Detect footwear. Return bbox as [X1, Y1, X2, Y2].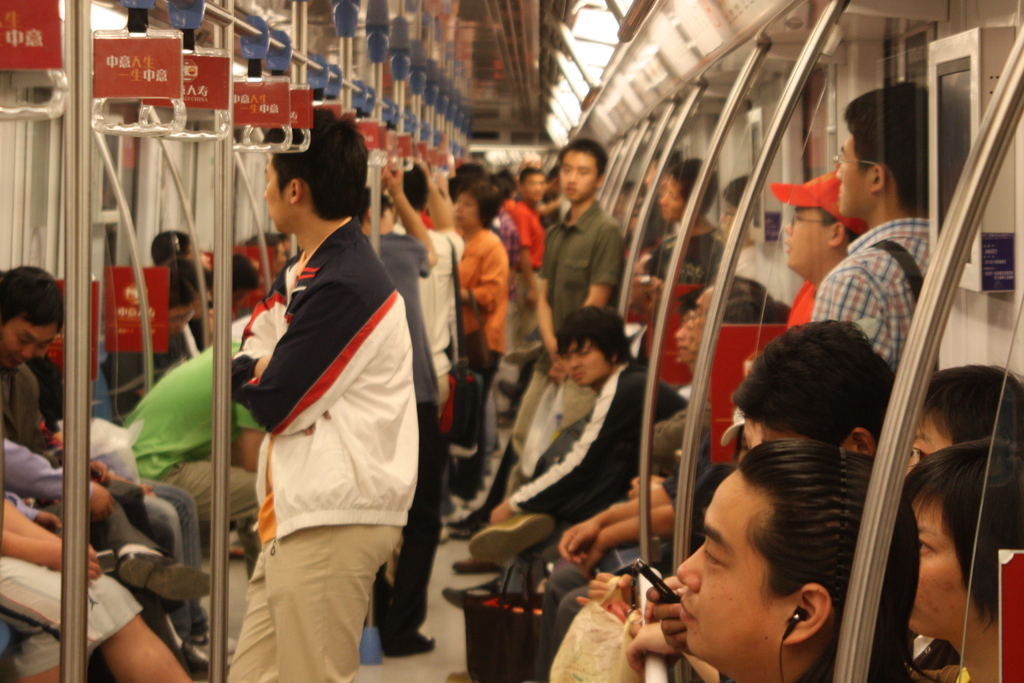
[447, 524, 484, 540].
